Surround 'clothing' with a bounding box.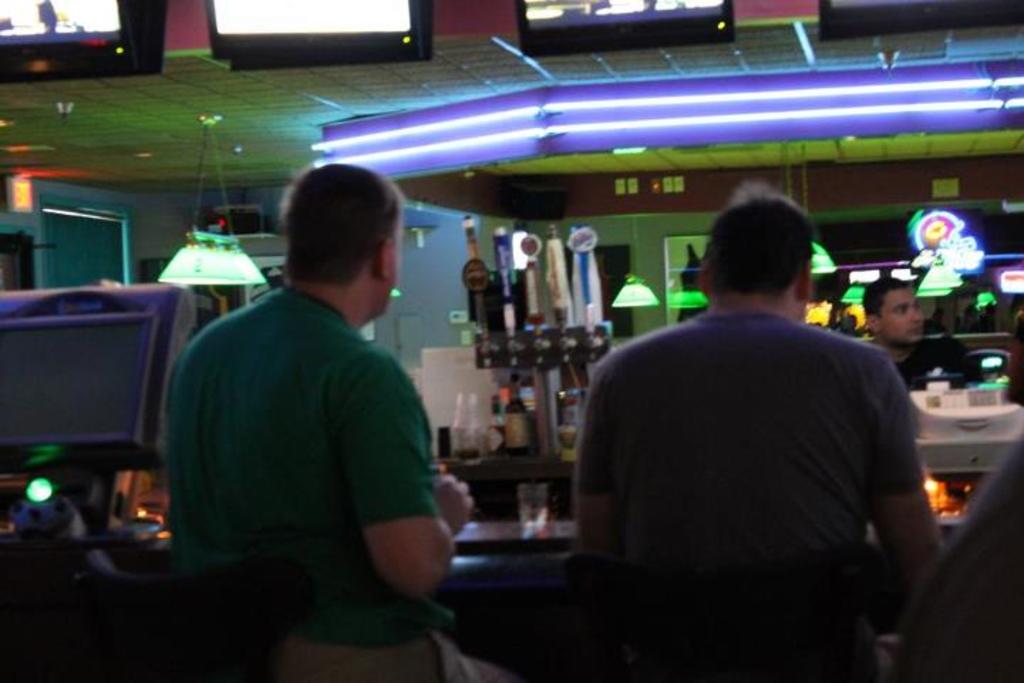
<region>887, 322, 969, 398</region>.
